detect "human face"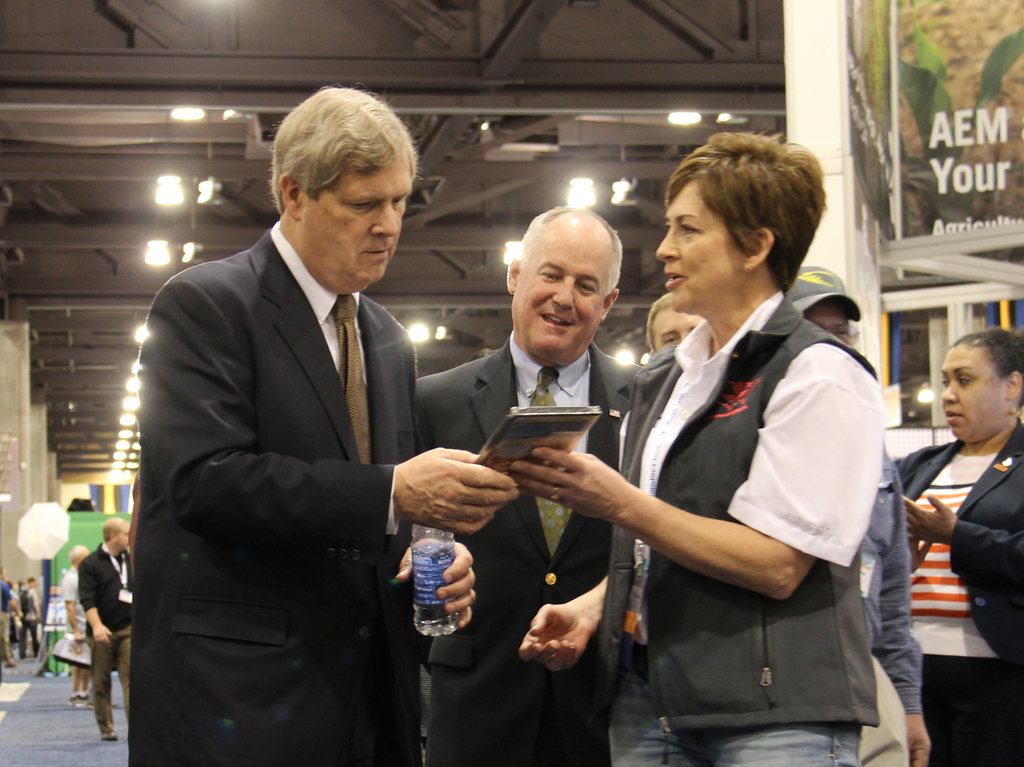
<bbox>111, 525, 142, 554</bbox>
